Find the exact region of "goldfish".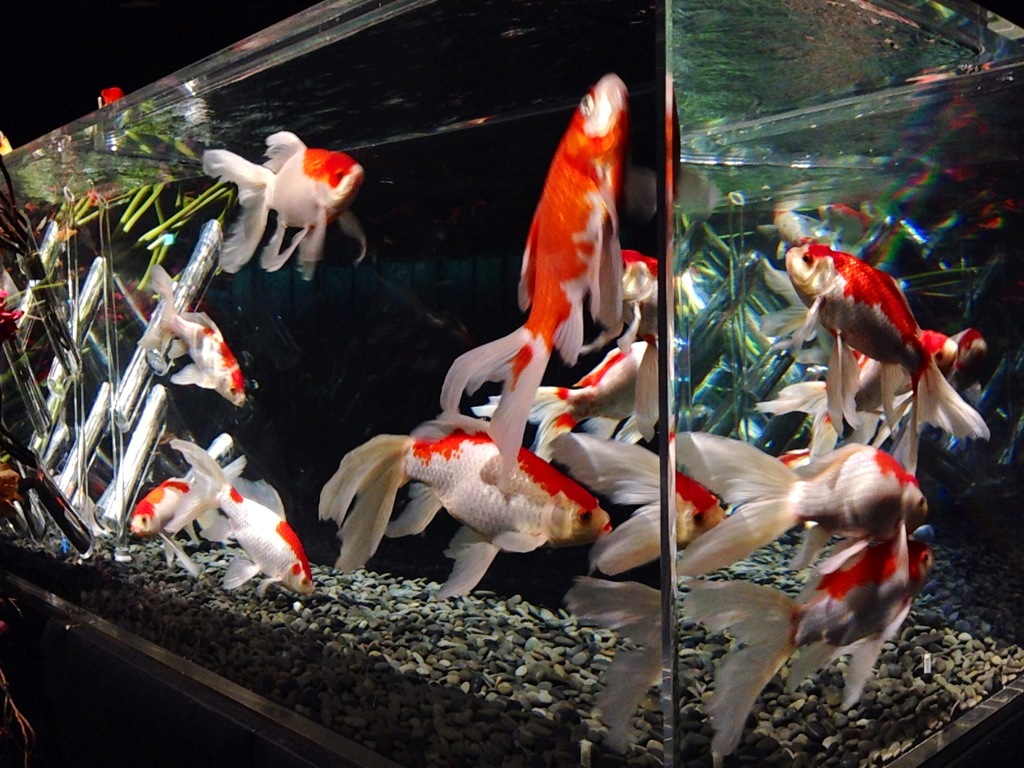
Exact region: BBox(126, 431, 250, 579).
